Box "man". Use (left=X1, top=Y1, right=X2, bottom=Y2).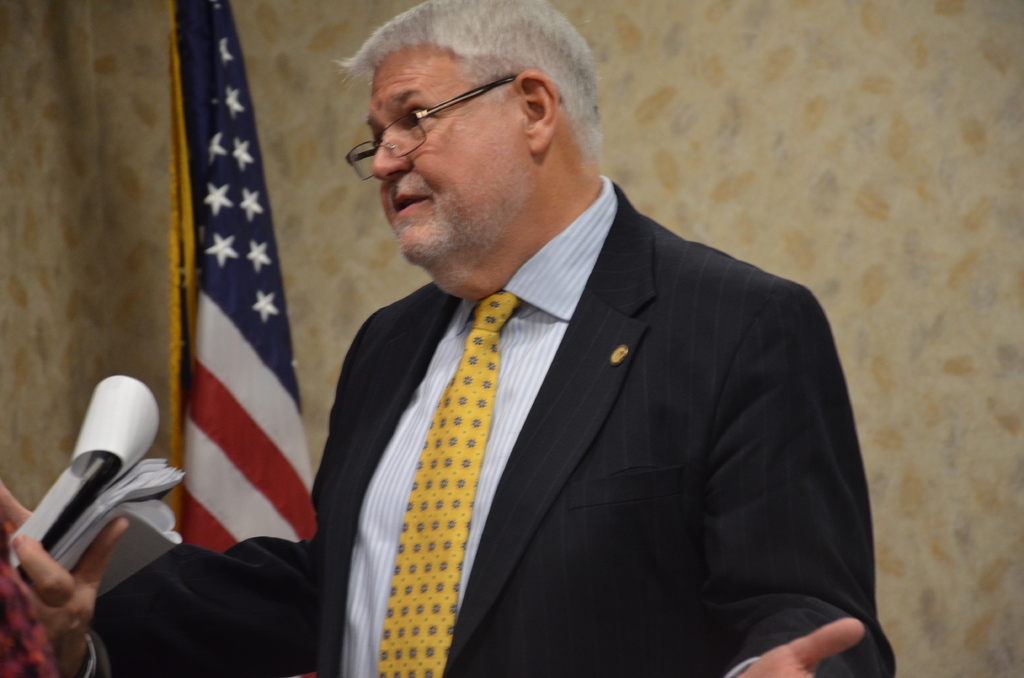
(left=275, top=19, right=890, bottom=674).
